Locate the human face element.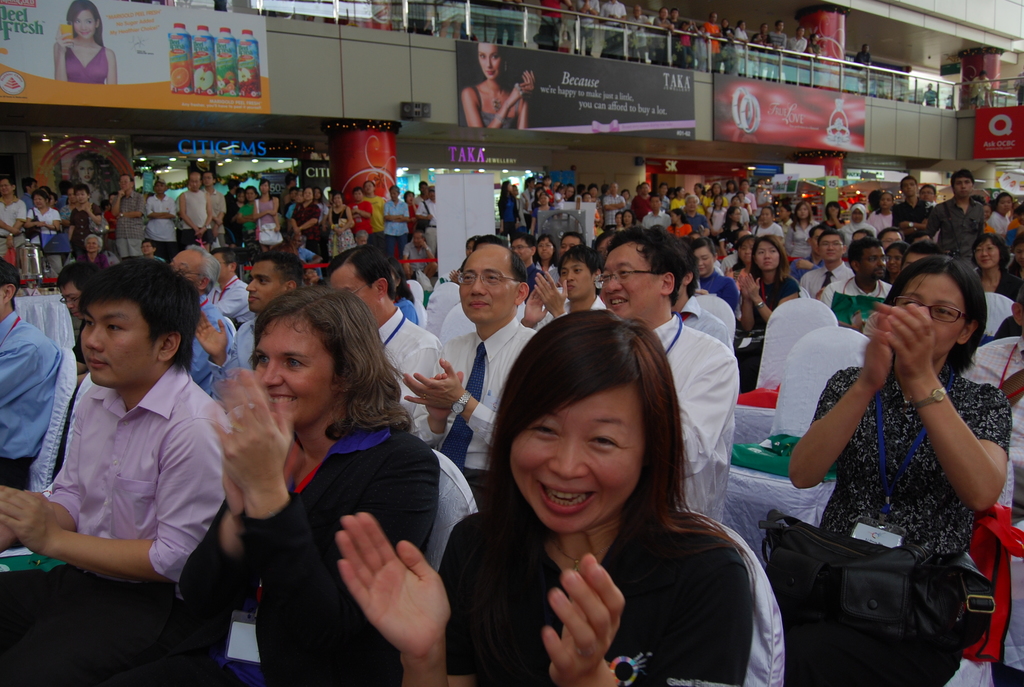
Element bbox: bbox=[330, 272, 376, 318].
